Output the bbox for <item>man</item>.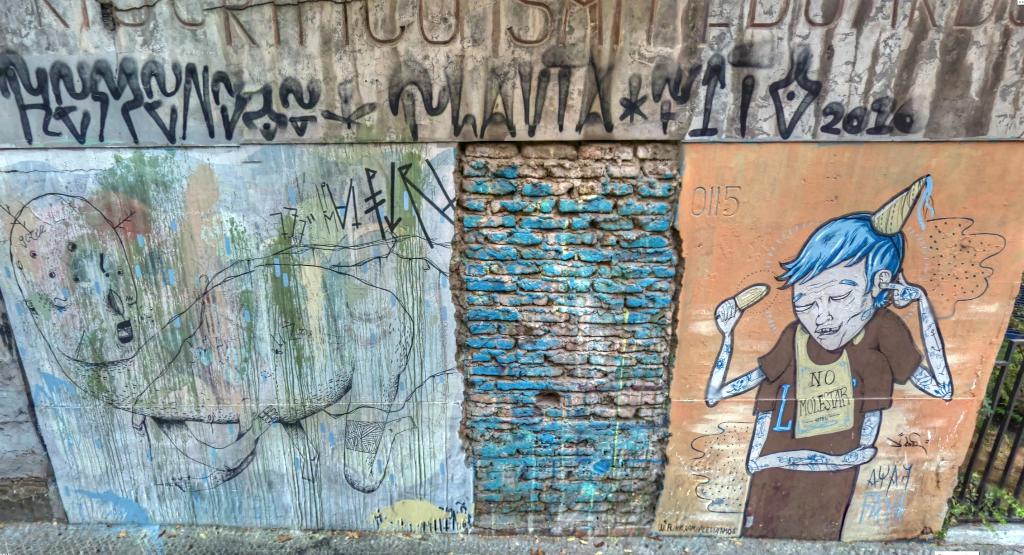
BBox(707, 217, 950, 543).
